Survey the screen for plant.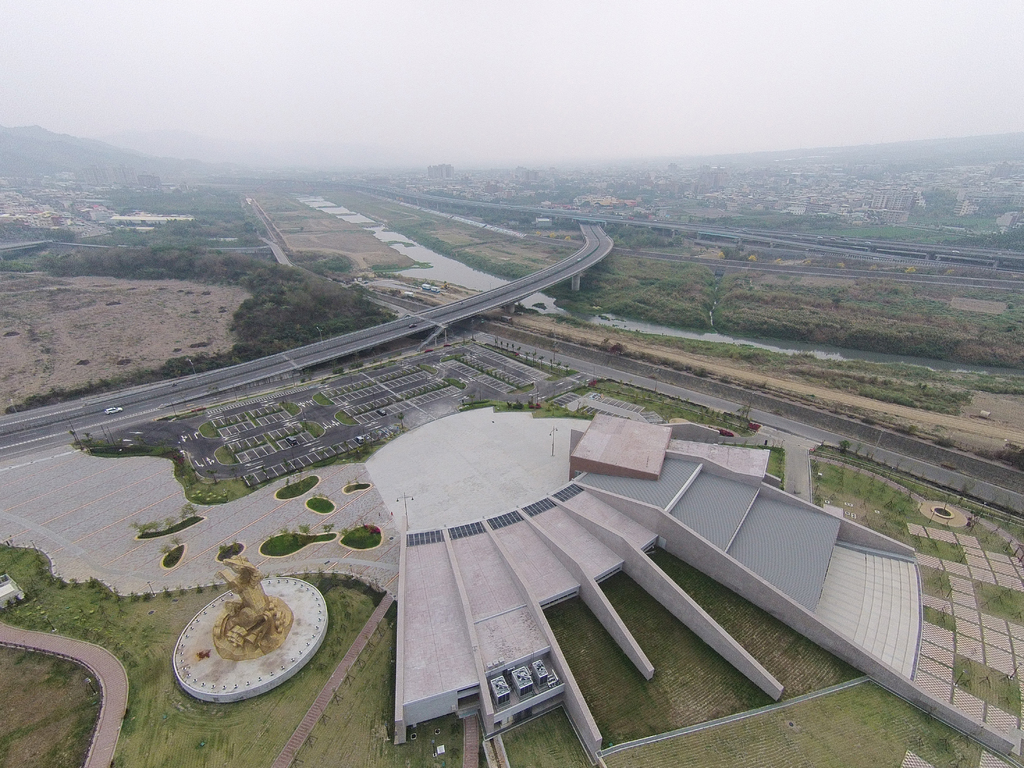
Survey found: (left=698, top=404, right=705, bottom=417).
